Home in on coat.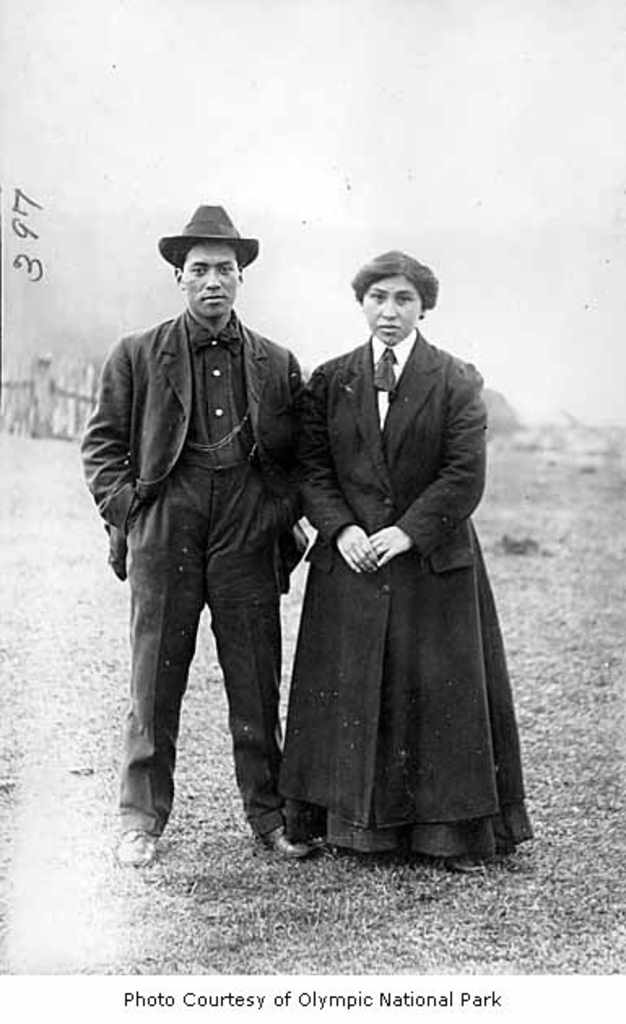
Homed in at rect(78, 323, 325, 587).
